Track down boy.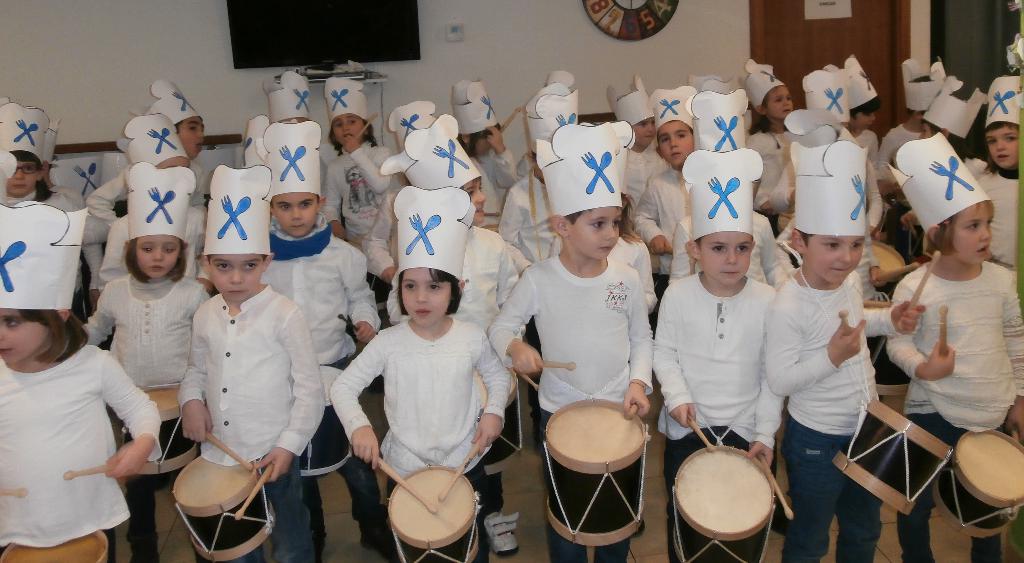
Tracked to [left=494, top=88, right=584, bottom=275].
